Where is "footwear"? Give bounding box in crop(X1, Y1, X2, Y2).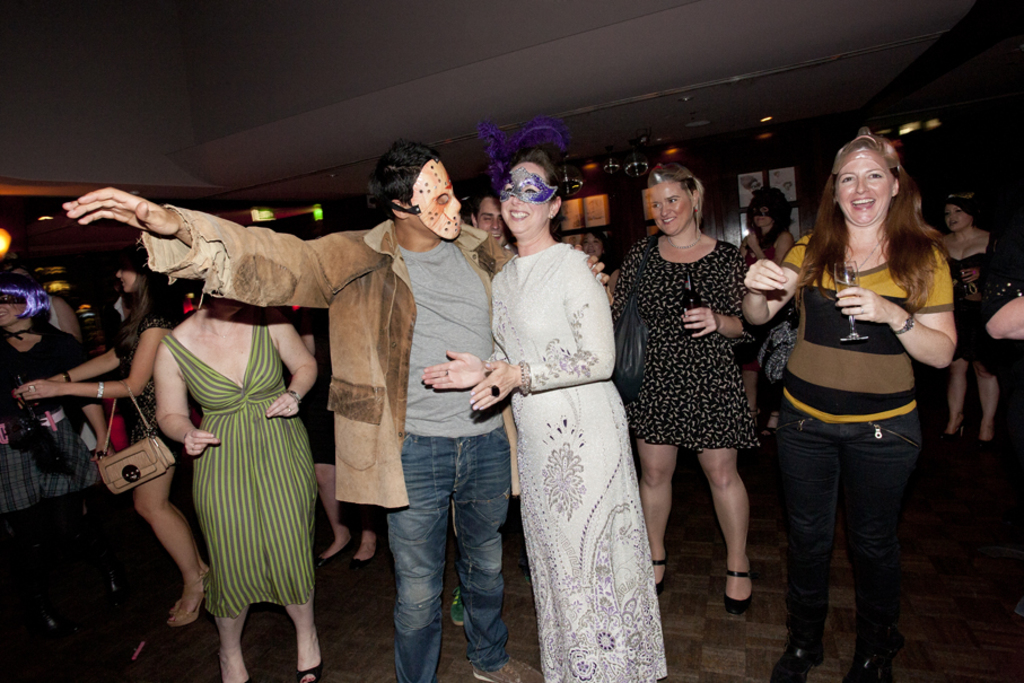
crop(295, 664, 324, 682).
